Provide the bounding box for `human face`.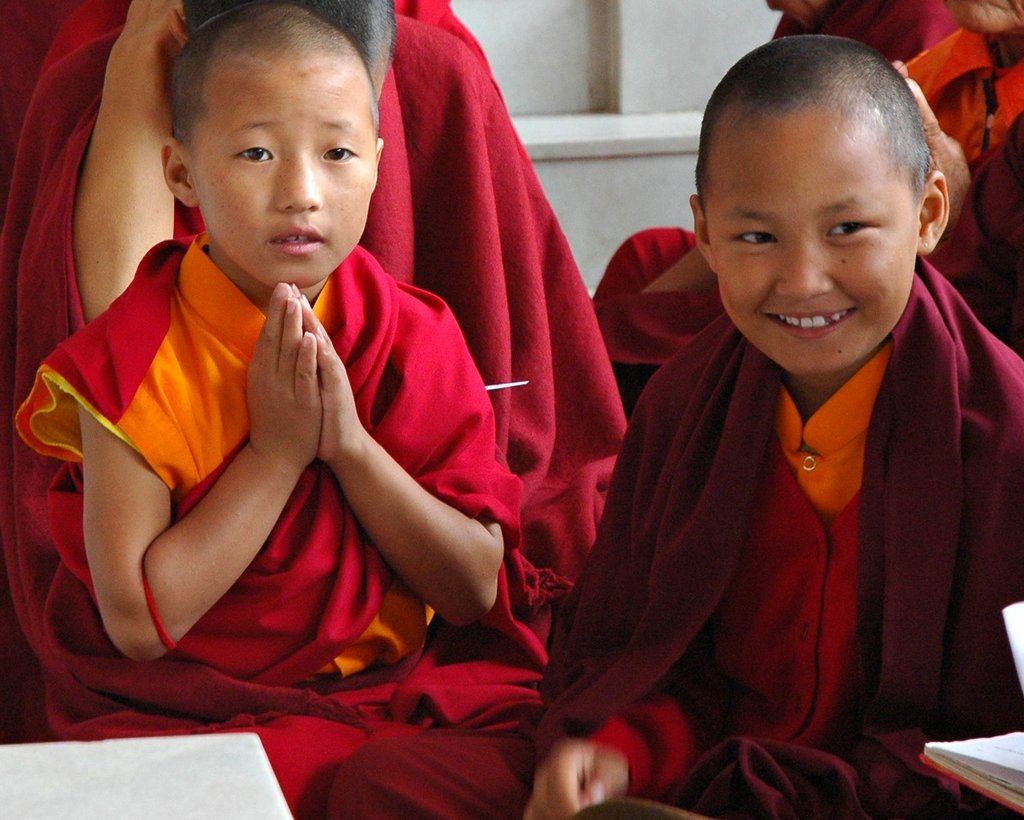
[198,52,376,288].
